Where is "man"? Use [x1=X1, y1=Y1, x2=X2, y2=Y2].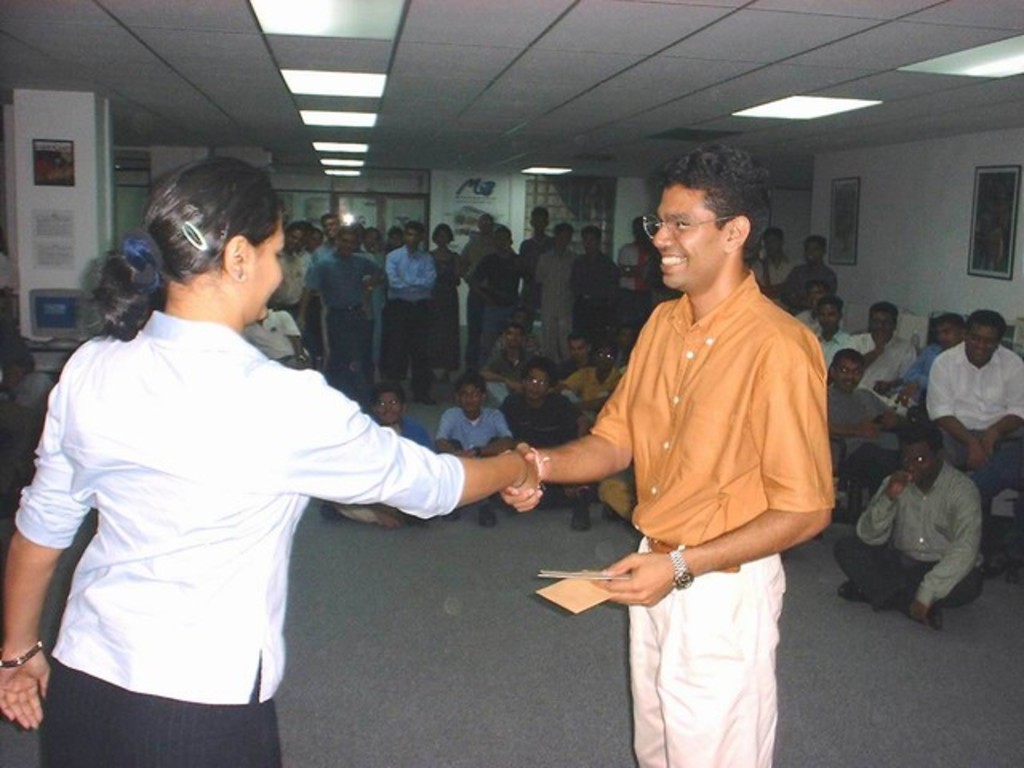
[x1=434, y1=365, x2=517, y2=528].
